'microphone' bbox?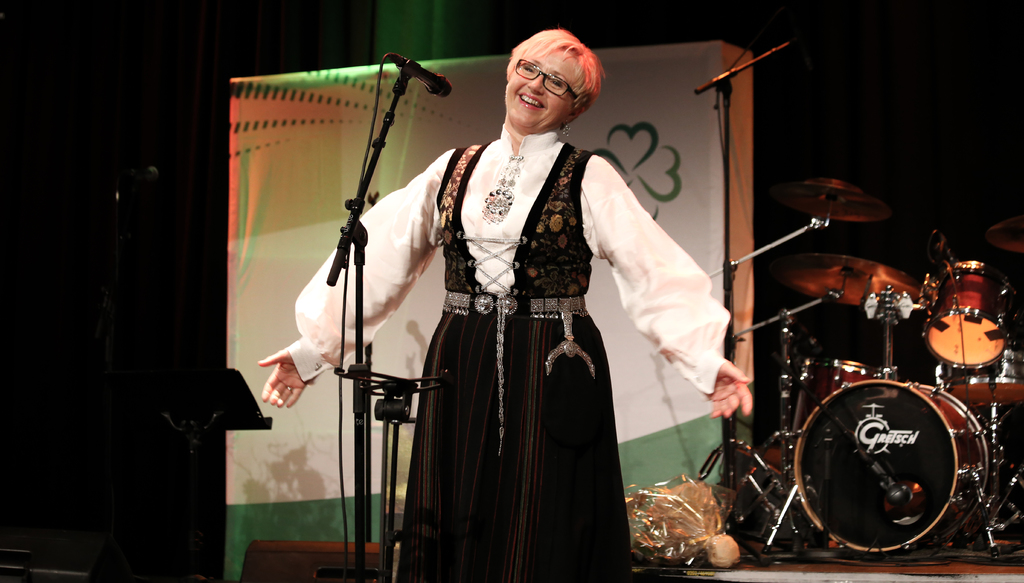
[x1=397, y1=58, x2=452, y2=95]
